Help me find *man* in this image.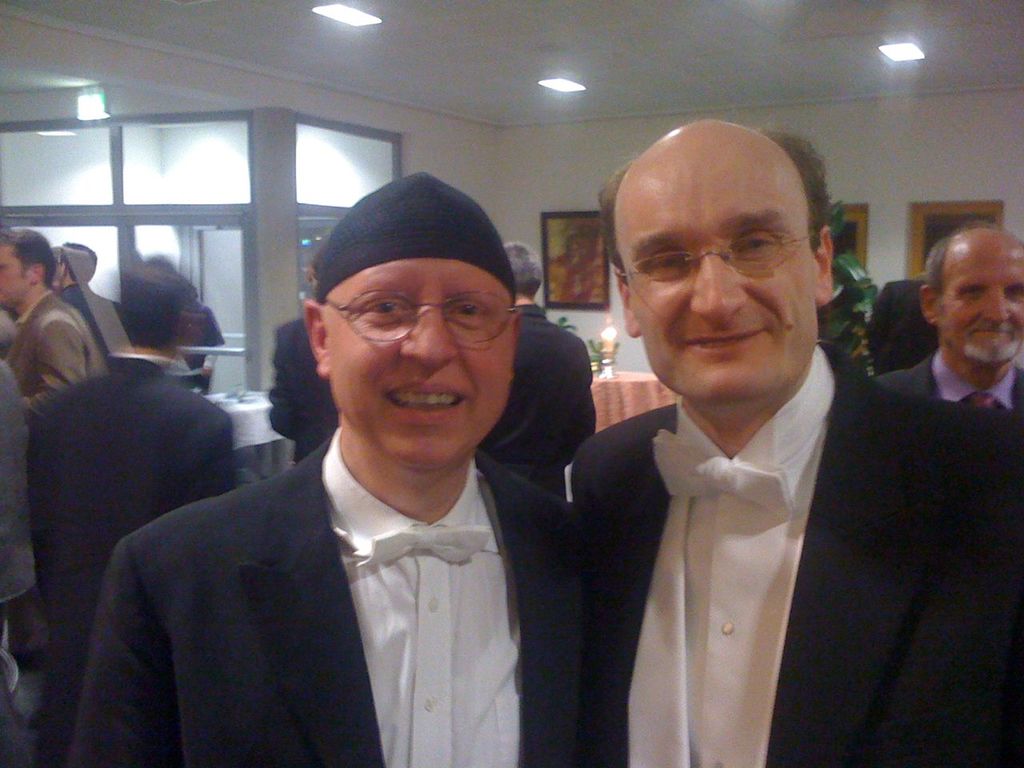
Found it: BBox(266, 250, 342, 467).
